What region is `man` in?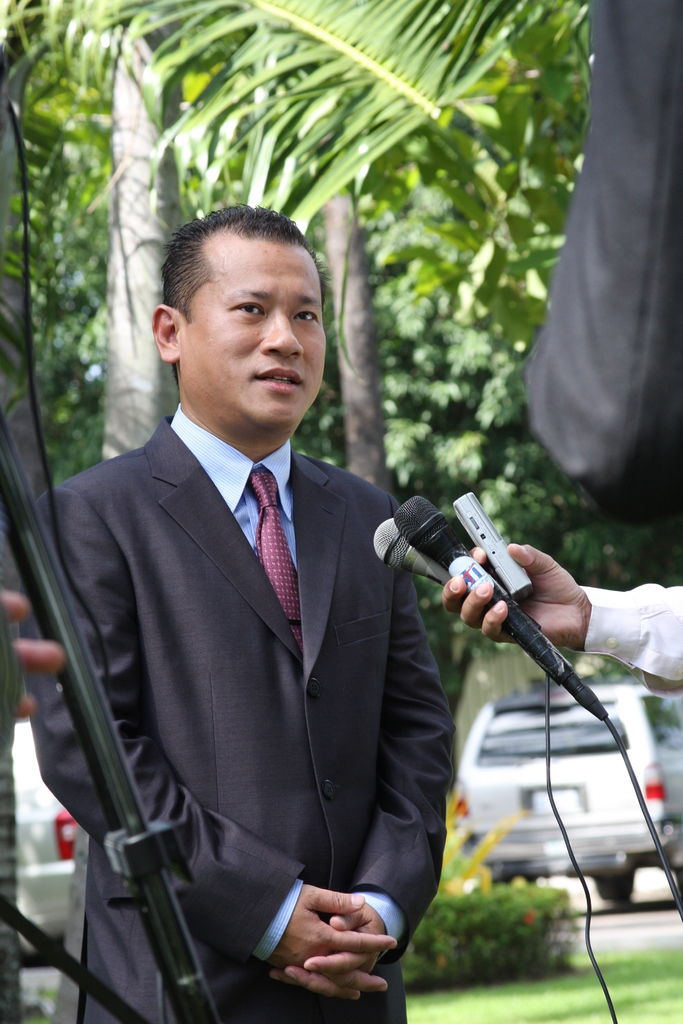
35,201,488,1008.
